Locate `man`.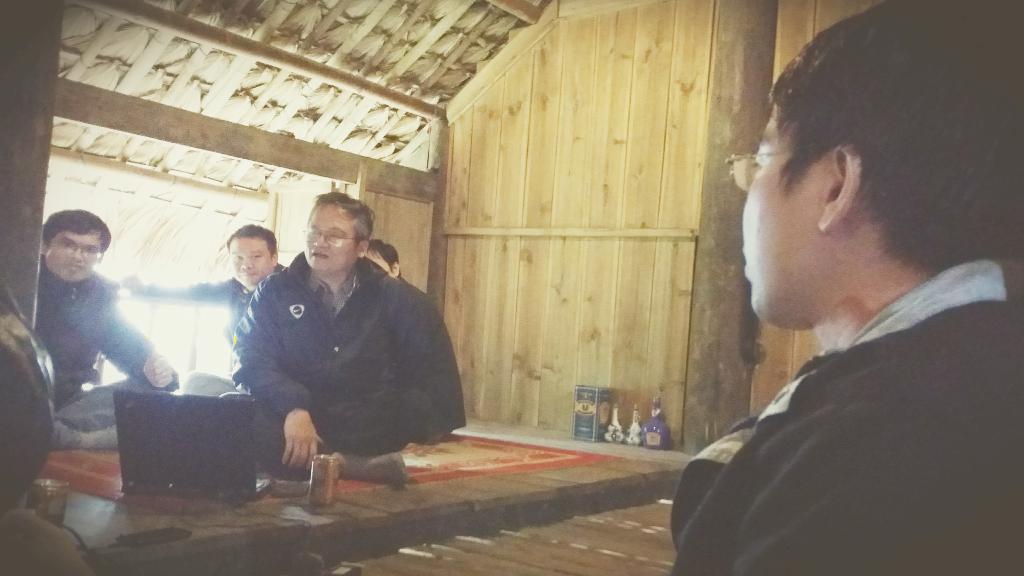
Bounding box: box=[124, 224, 286, 402].
